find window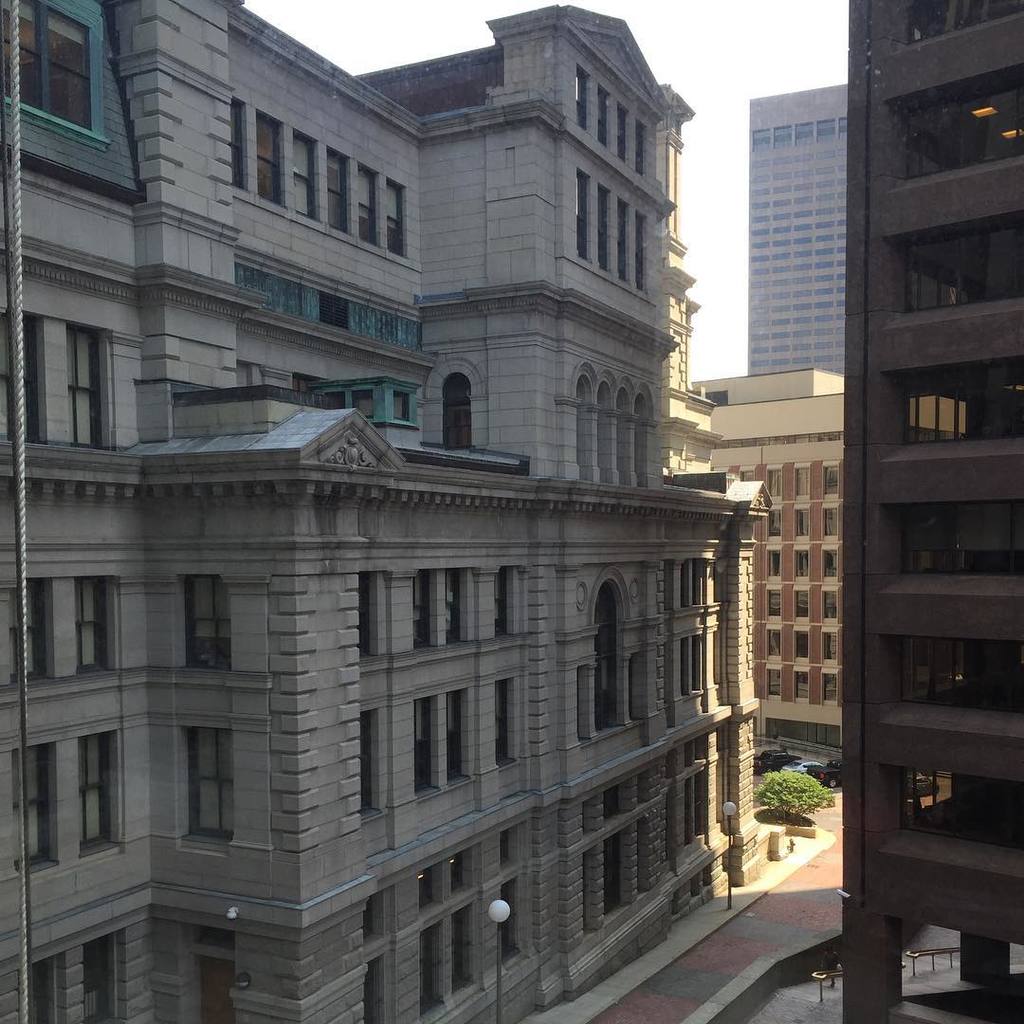
rect(444, 567, 480, 645)
